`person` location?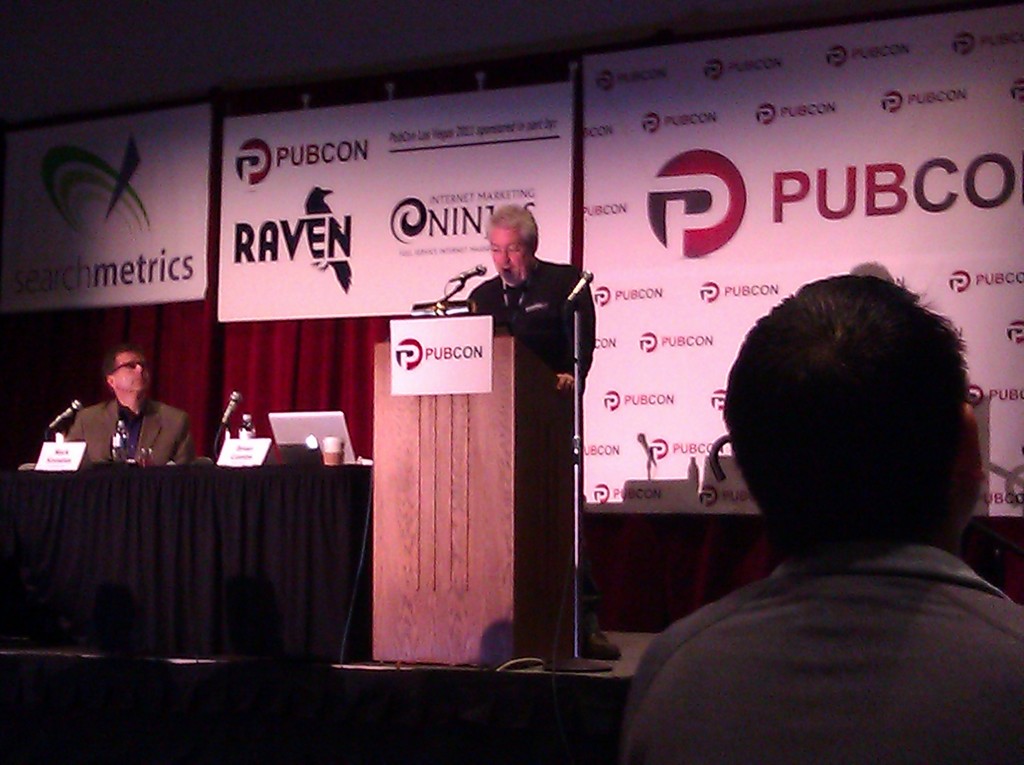
x1=48 y1=344 x2=181 y2=493
